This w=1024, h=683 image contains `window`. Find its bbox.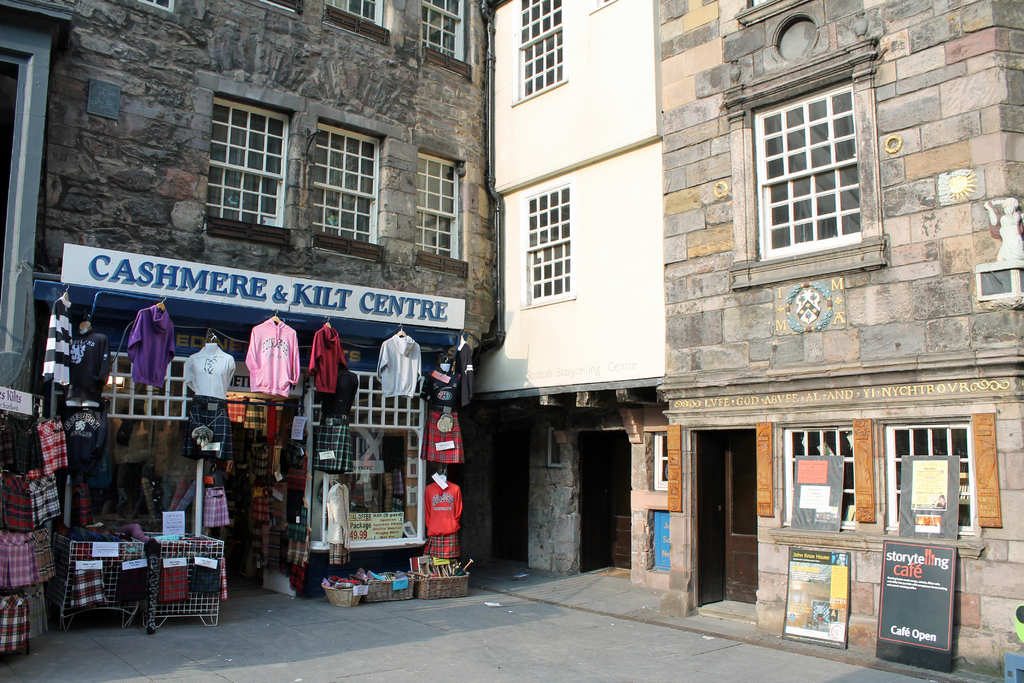
{"left": 518, "top": 182, "right": 573, "bottom": 306}.
